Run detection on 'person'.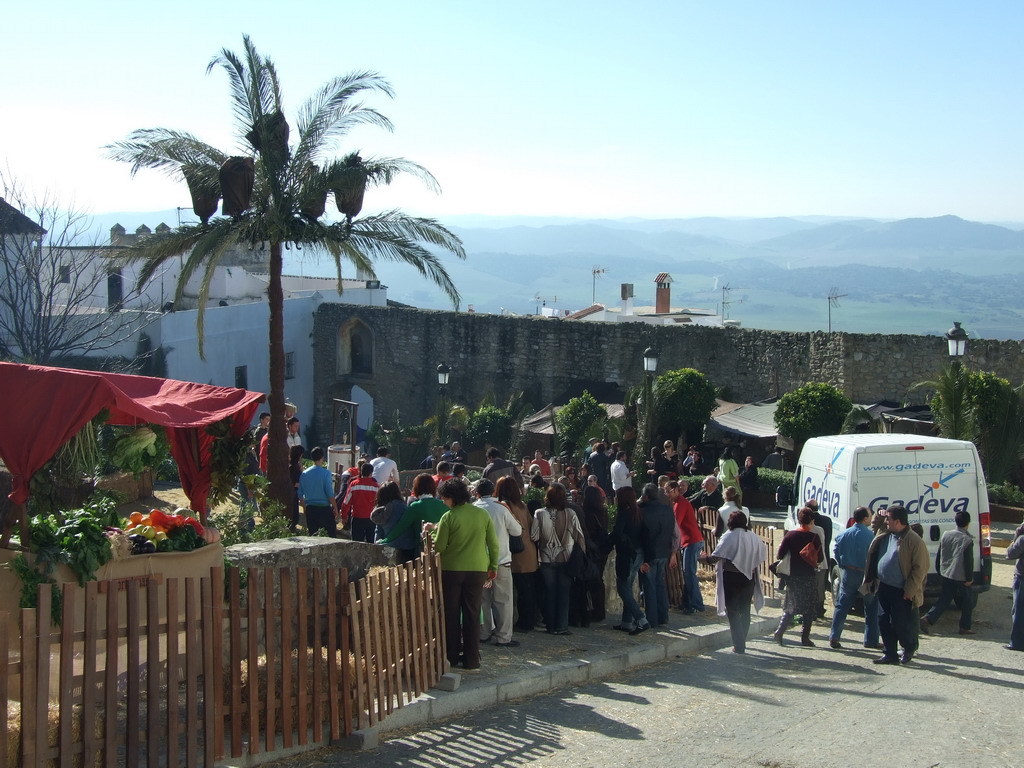
Result: {"x1": 298, "y1": 447, "x2": 341, "y2": 519}.
